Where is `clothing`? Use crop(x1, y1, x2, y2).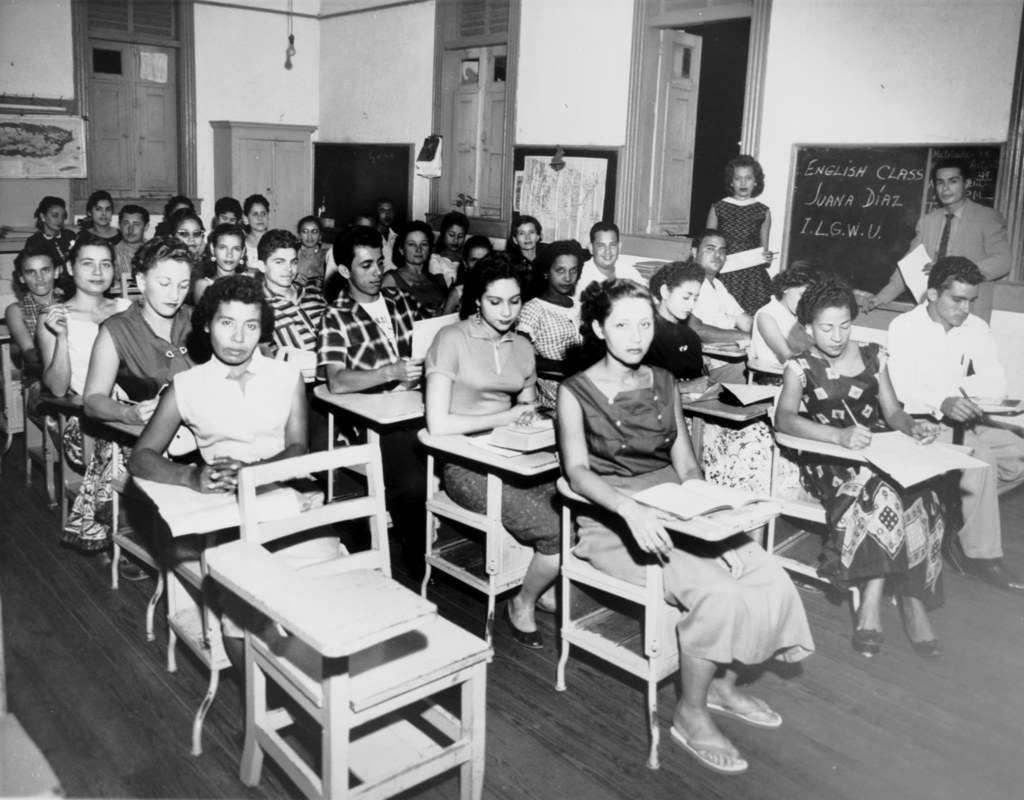
crop(641, 316, 810, 529).
